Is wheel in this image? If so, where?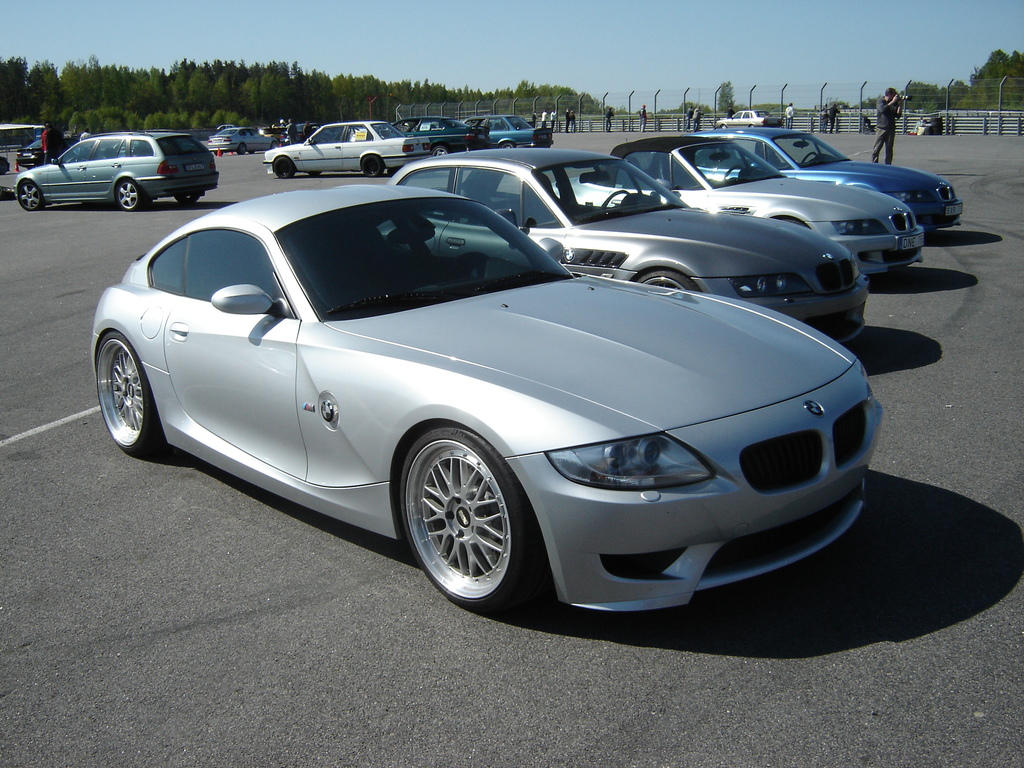
Yes, at <box>748,124,755,125</box>.
